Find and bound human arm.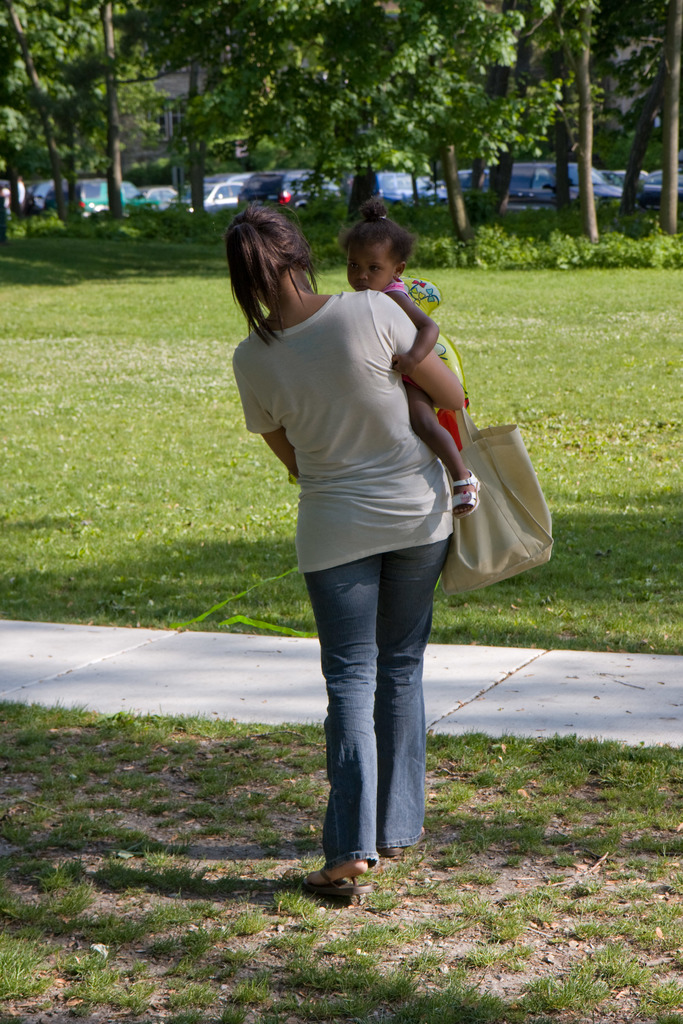
Bound: box(234, 346, 300, 483).
